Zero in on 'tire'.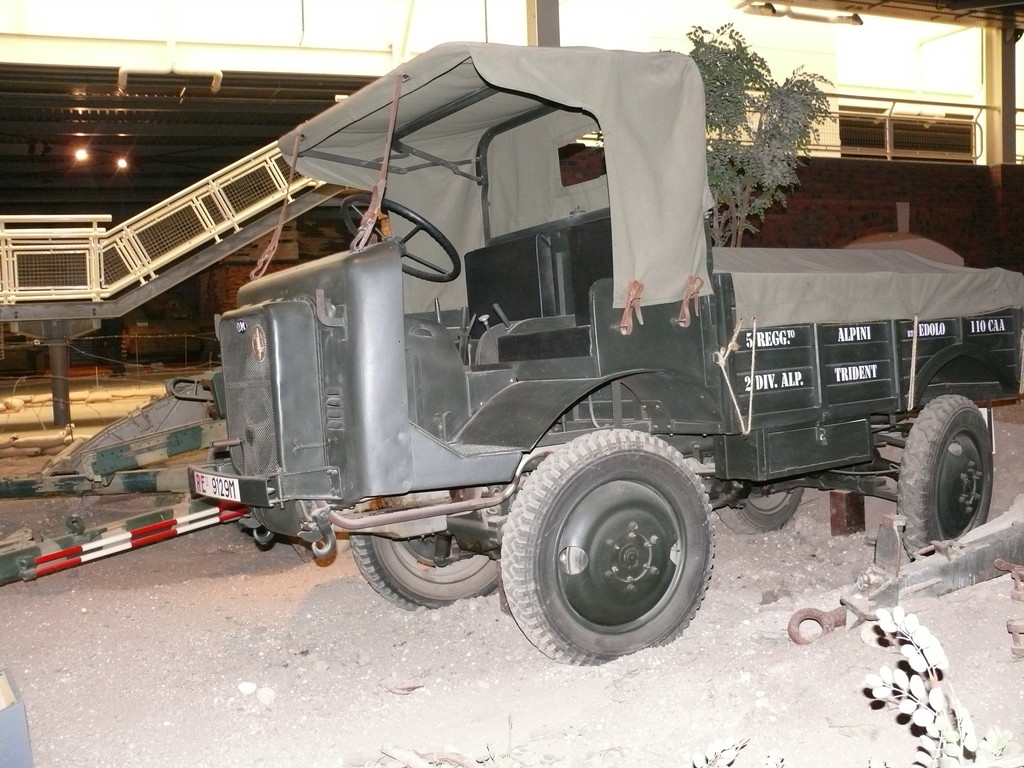
Zeroed in: {"x1": 718, "y1": 490, "x2": 806, "y2": 537}.
